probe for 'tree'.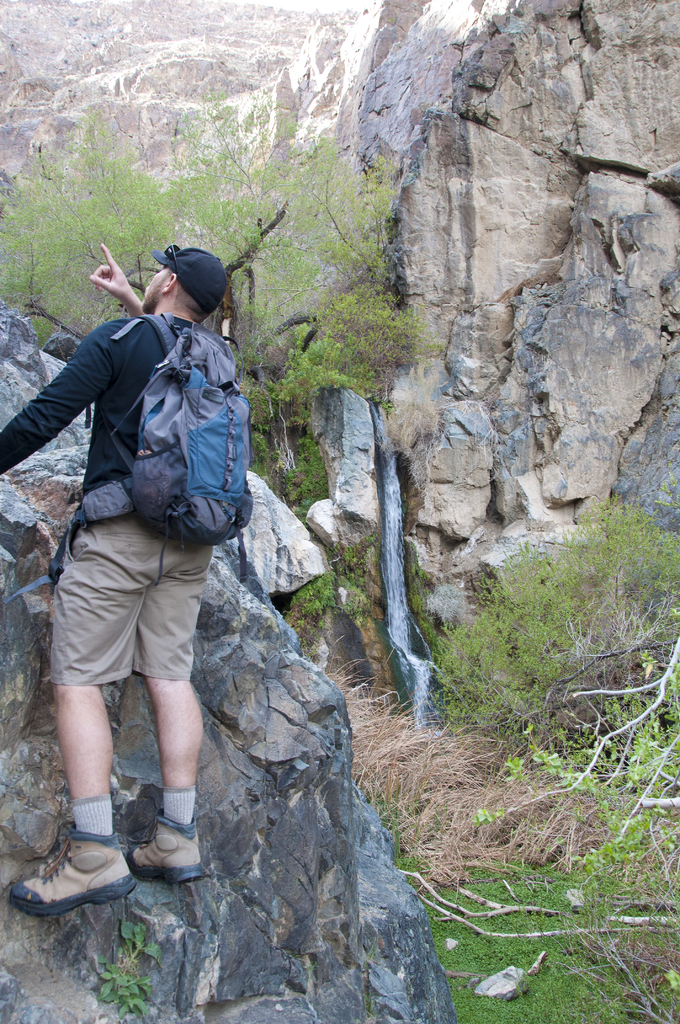
Probe result: locate(405, 479, 679, 942).
